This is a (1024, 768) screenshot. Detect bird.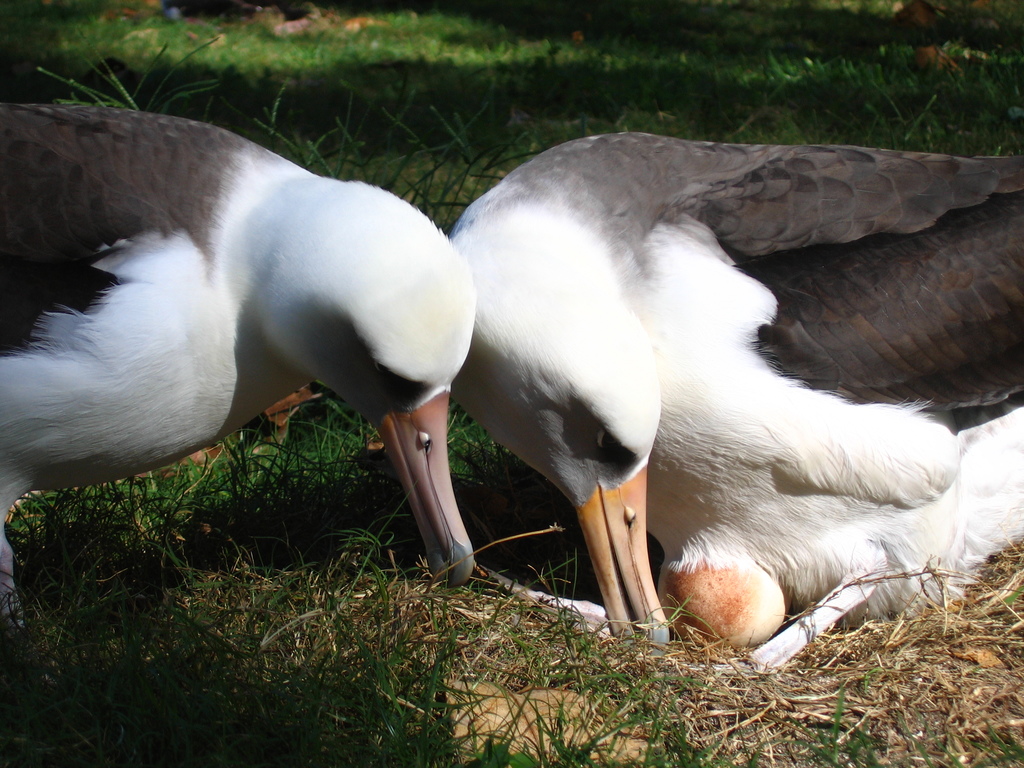
[x1=10, y1=81, x2=485, y2=599].
